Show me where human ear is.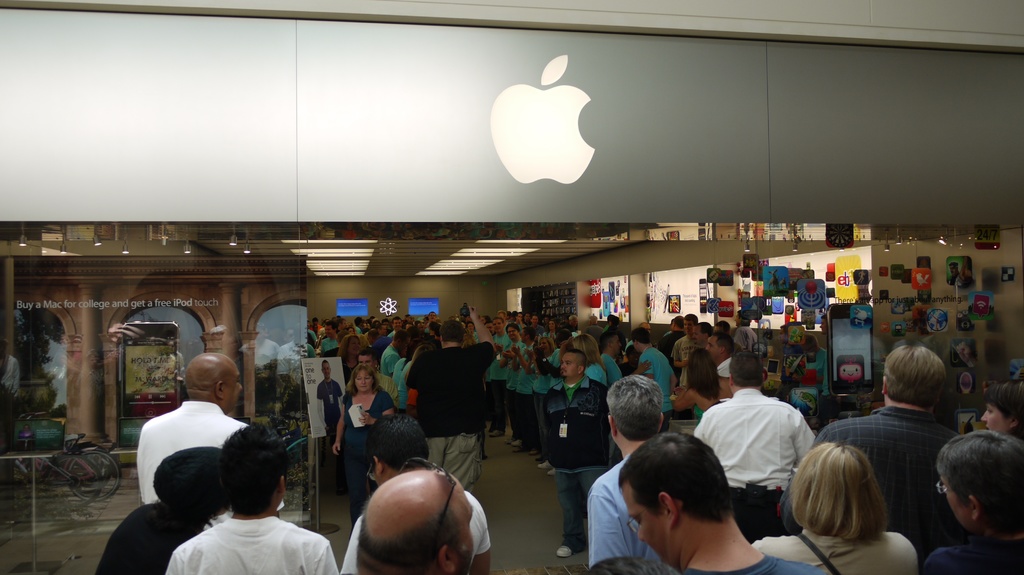
human ear is at rect(606, 414, 616, 437).
